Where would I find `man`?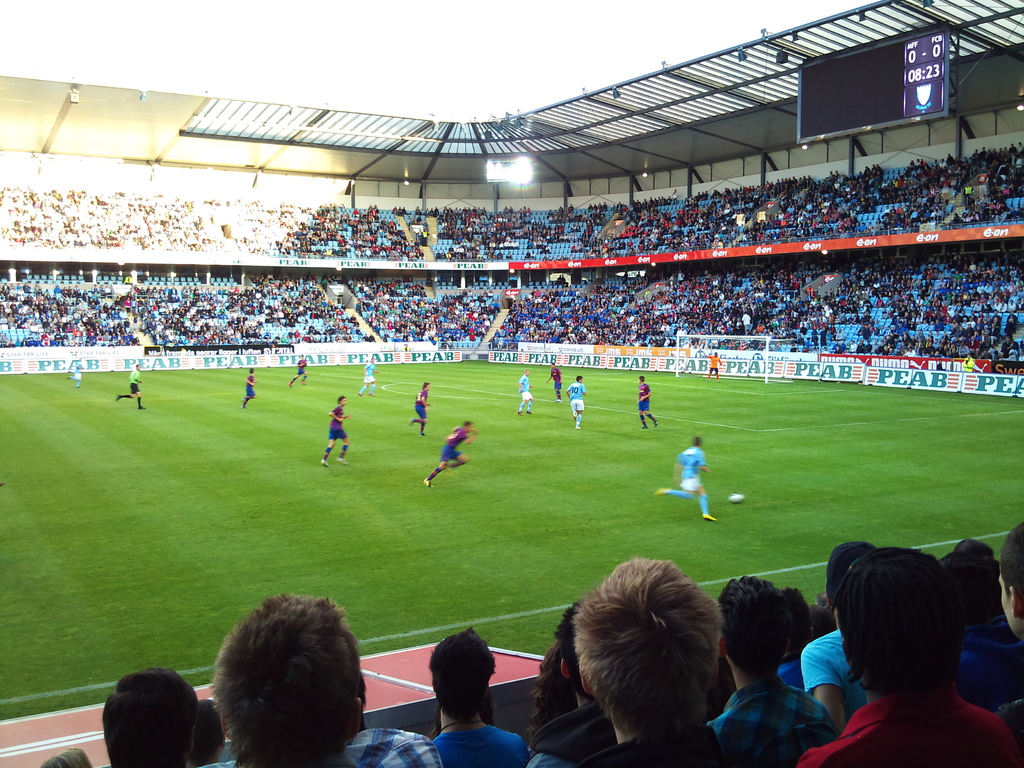
At bbox(317, 393, 348, 466).
